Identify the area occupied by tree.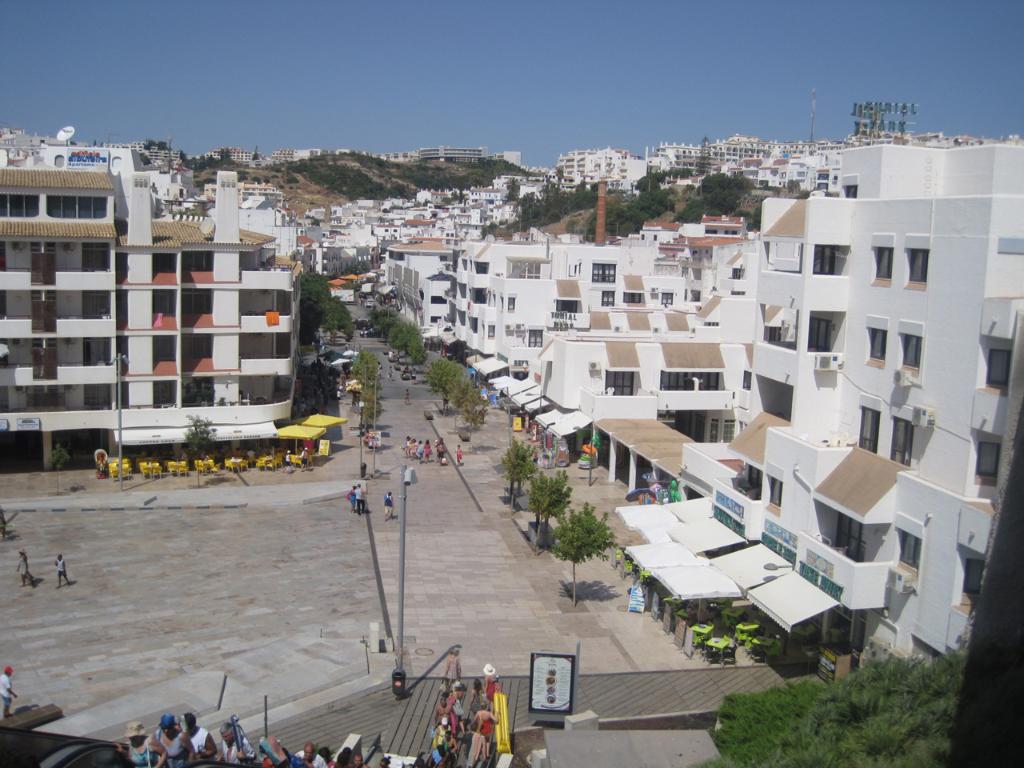
Area: BBox(419, 355, 490, 451).
